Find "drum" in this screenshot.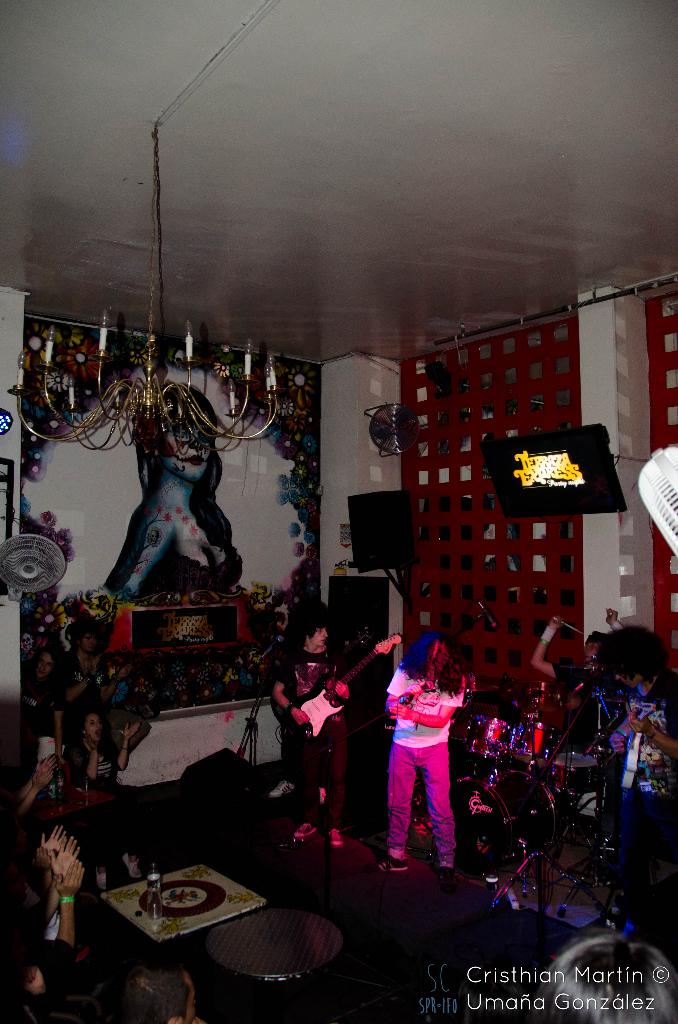
The bounding box for "drum" is {"x1": 450, "y1": 708, "x2": 524, "y2": 760}.
